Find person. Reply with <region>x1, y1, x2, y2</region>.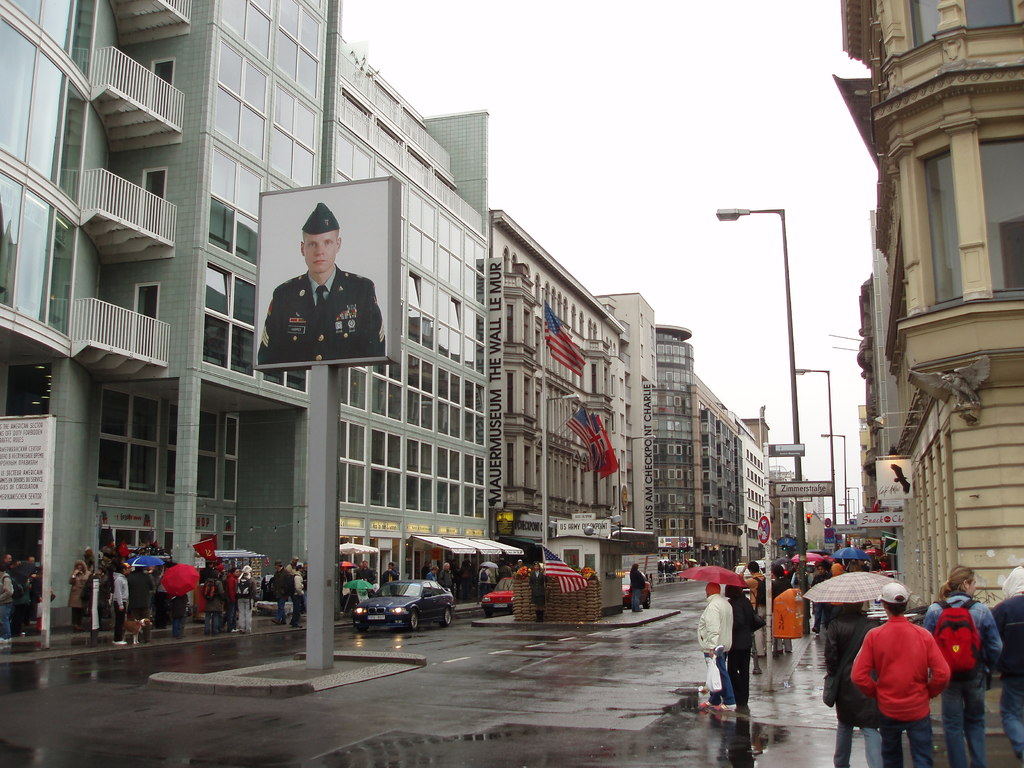
<region>70, 547, 191, 646</region>.
